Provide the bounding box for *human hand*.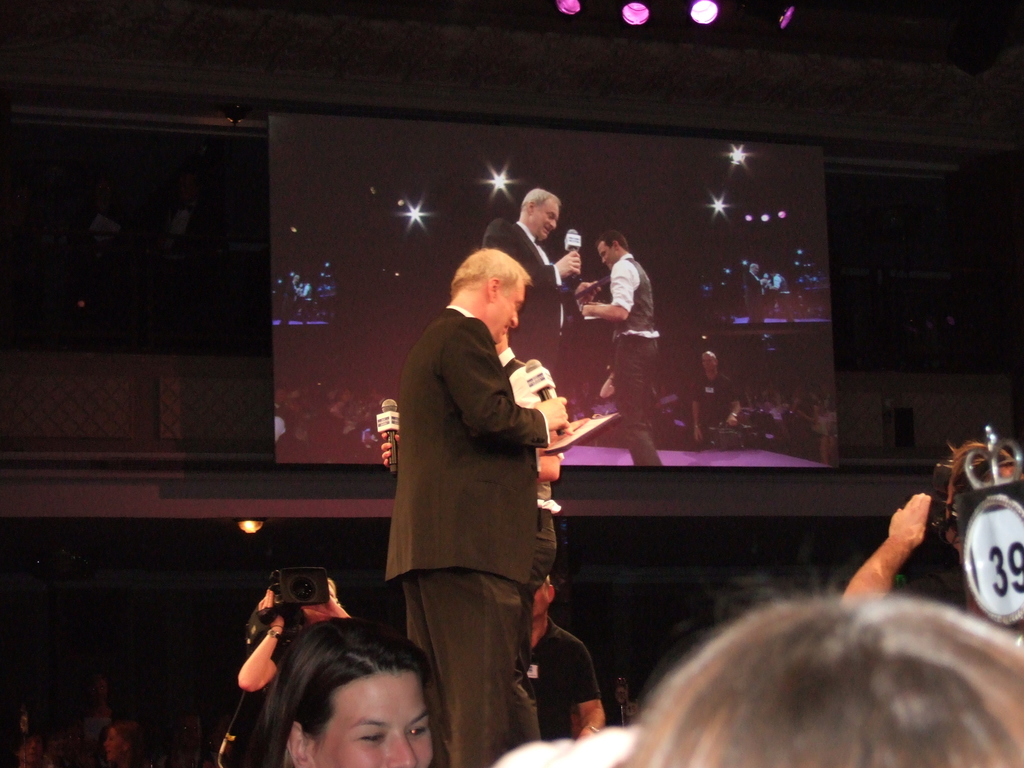
box=[572, 281, 601, 307].
